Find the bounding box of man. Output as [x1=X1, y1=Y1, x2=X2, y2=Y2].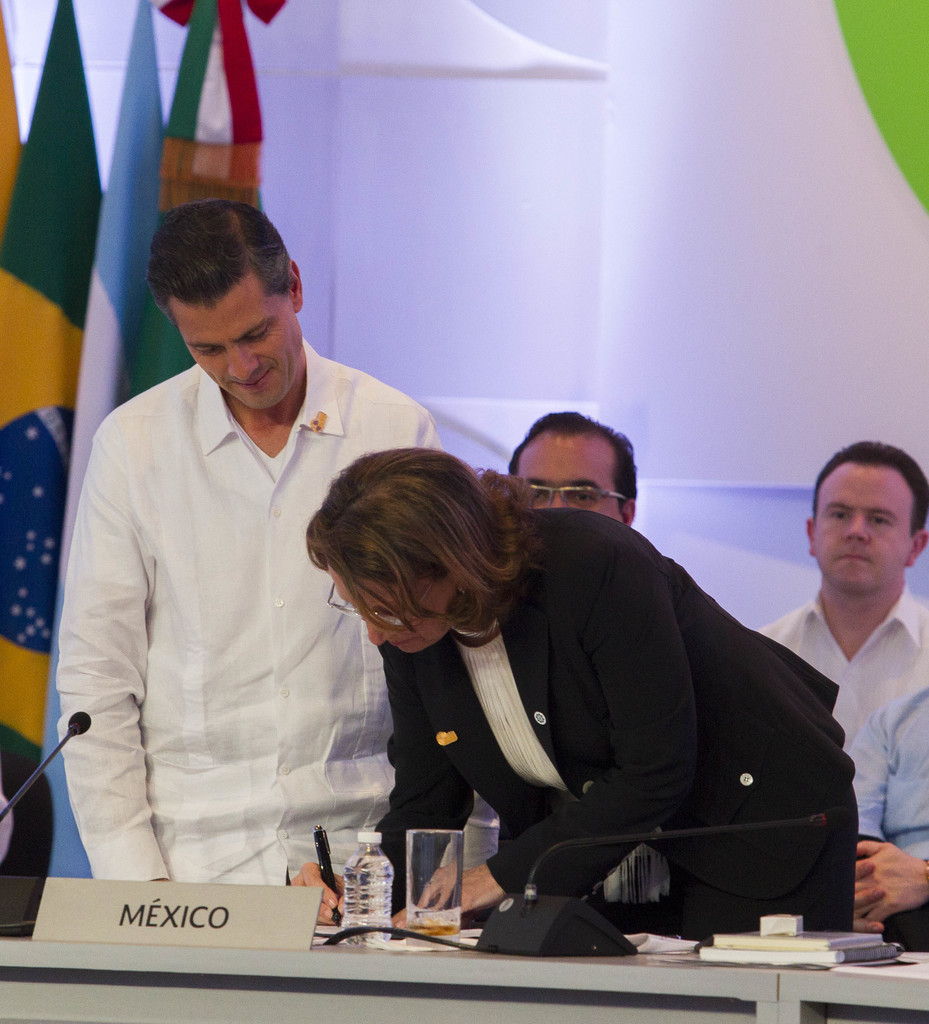
[x1=506, y1=408, x2=637, y2=525].
